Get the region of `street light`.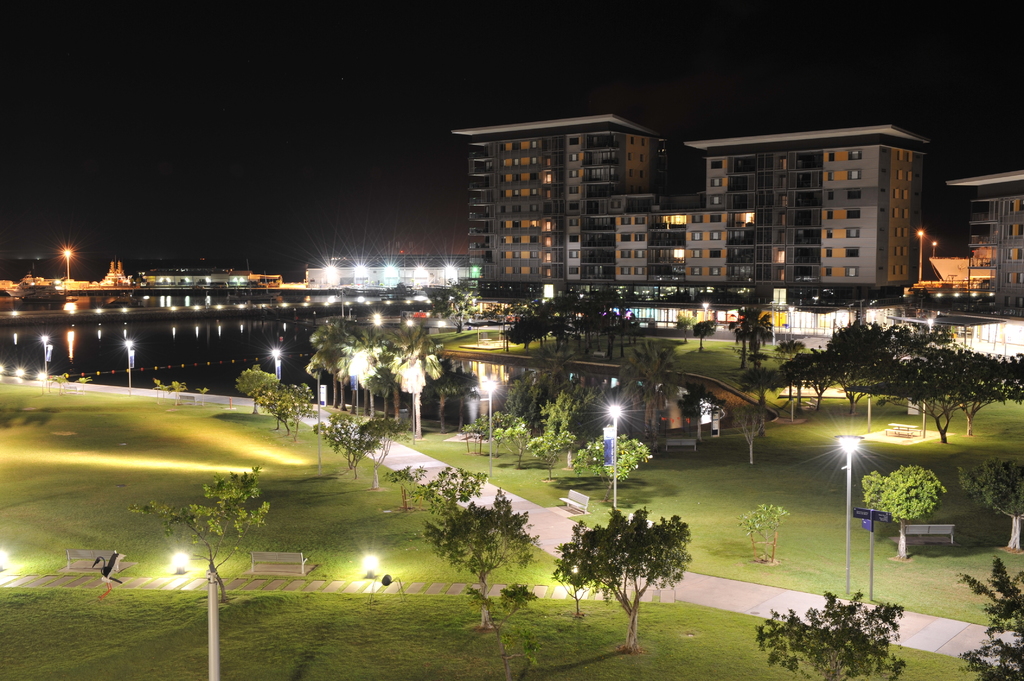
[913, 228, 927, 284].
